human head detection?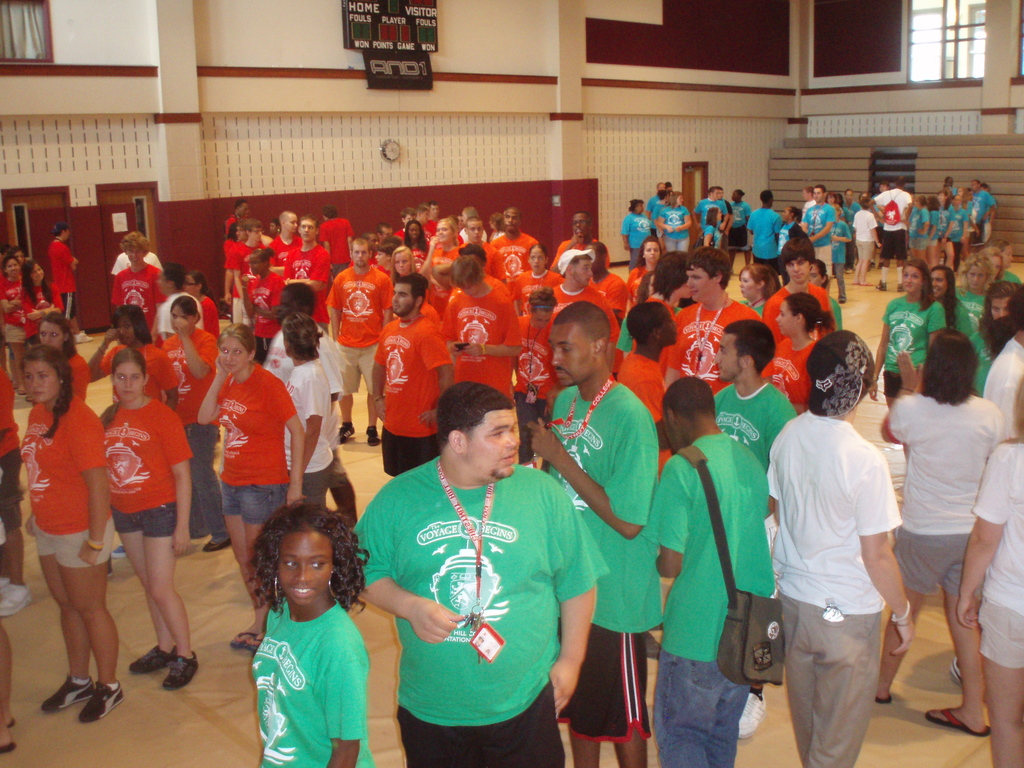
left=280, top=309, right=316, bottom=357
